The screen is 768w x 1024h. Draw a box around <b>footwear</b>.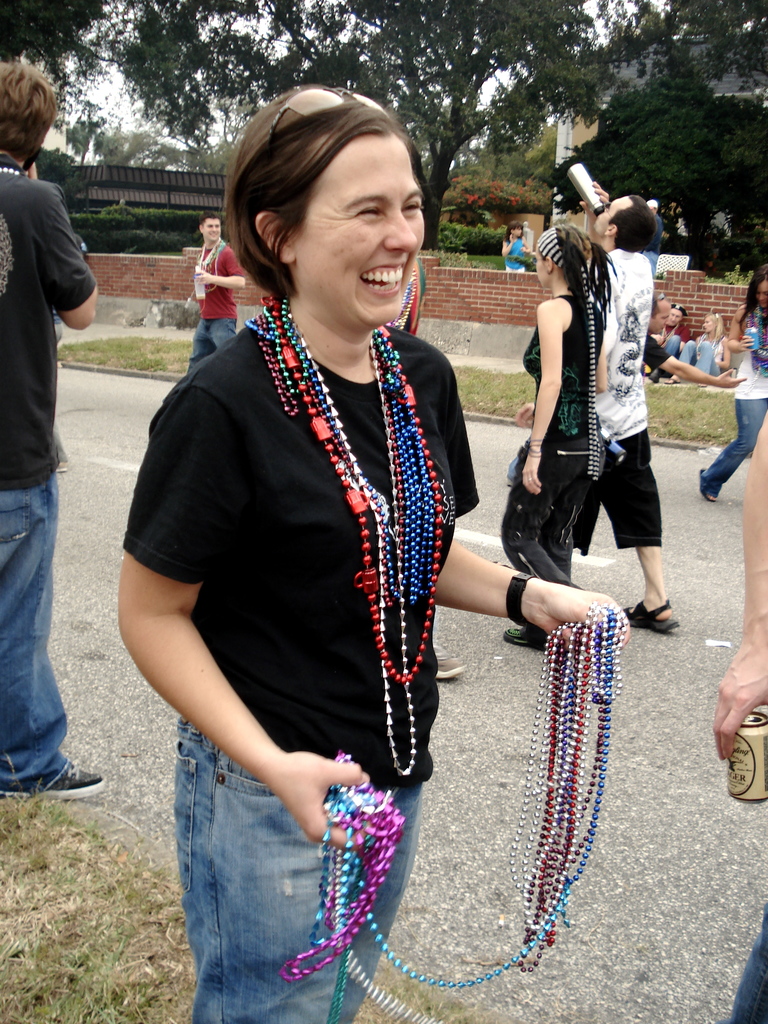
detection(697, 467, 718, 507).
